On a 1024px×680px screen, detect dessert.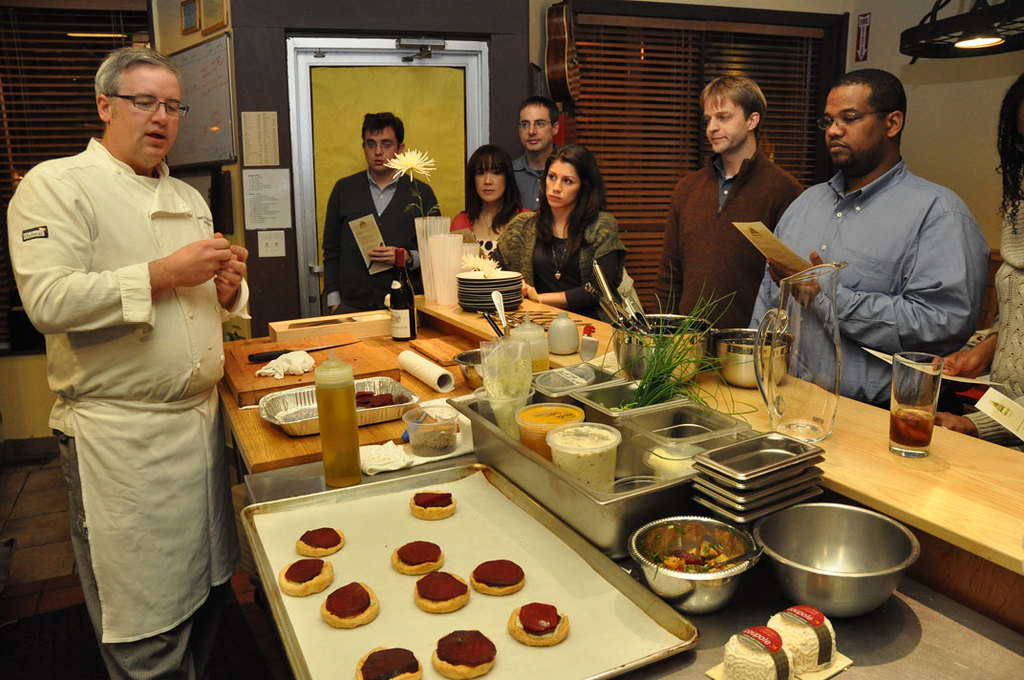
l=440, t=629, r=489, b=672.
